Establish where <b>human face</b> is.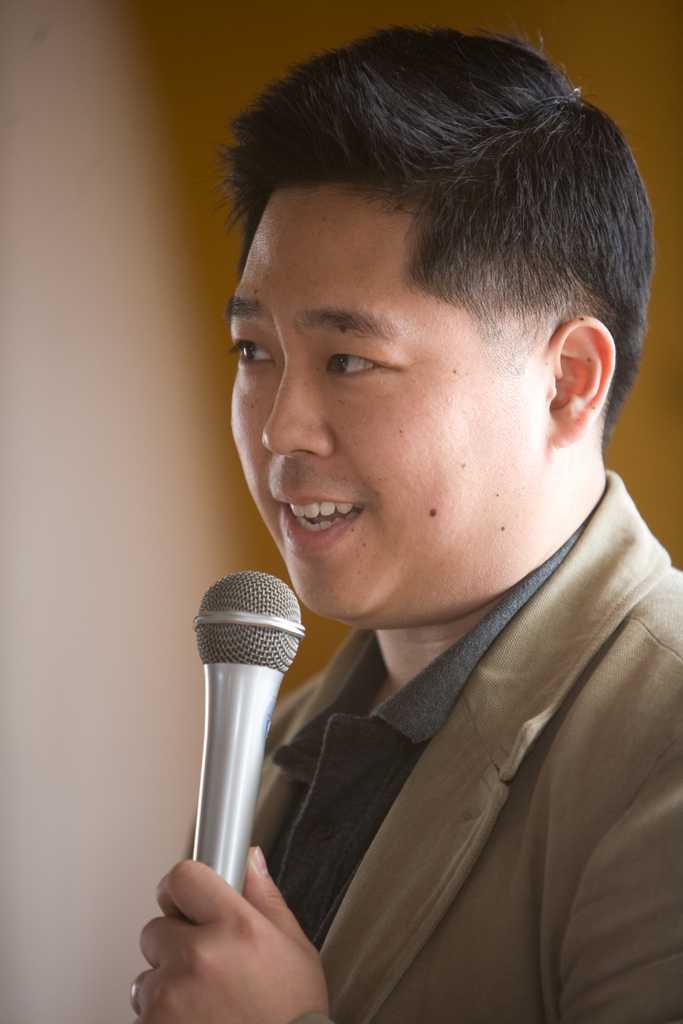
Established at box(225, 232, 484, 608).
